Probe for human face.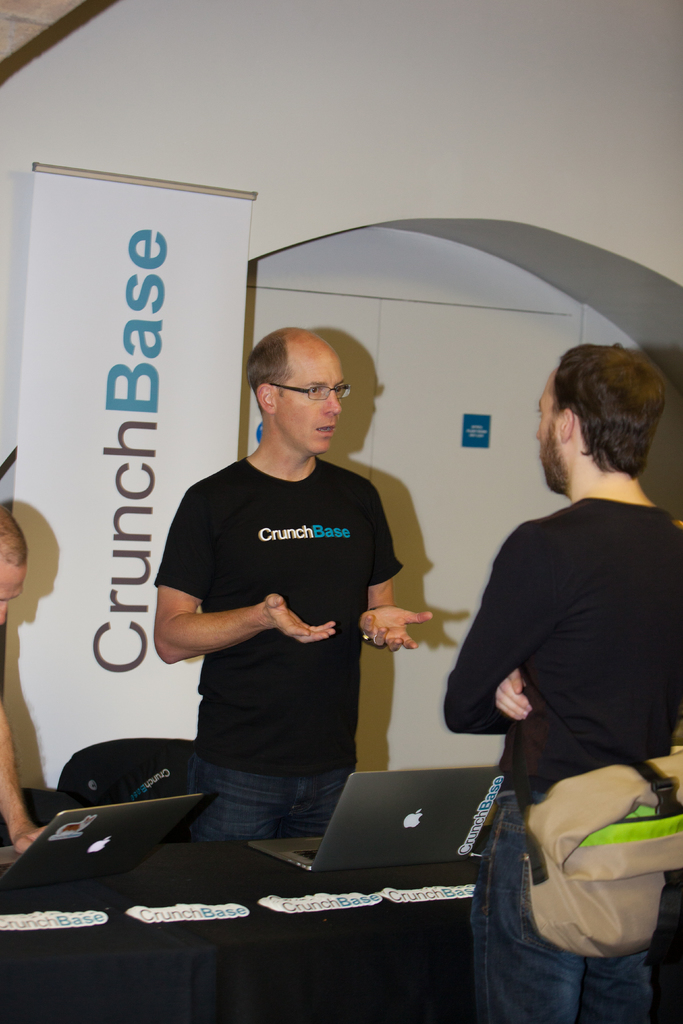
Probe result: bbox(274, 349, 341, 452).
